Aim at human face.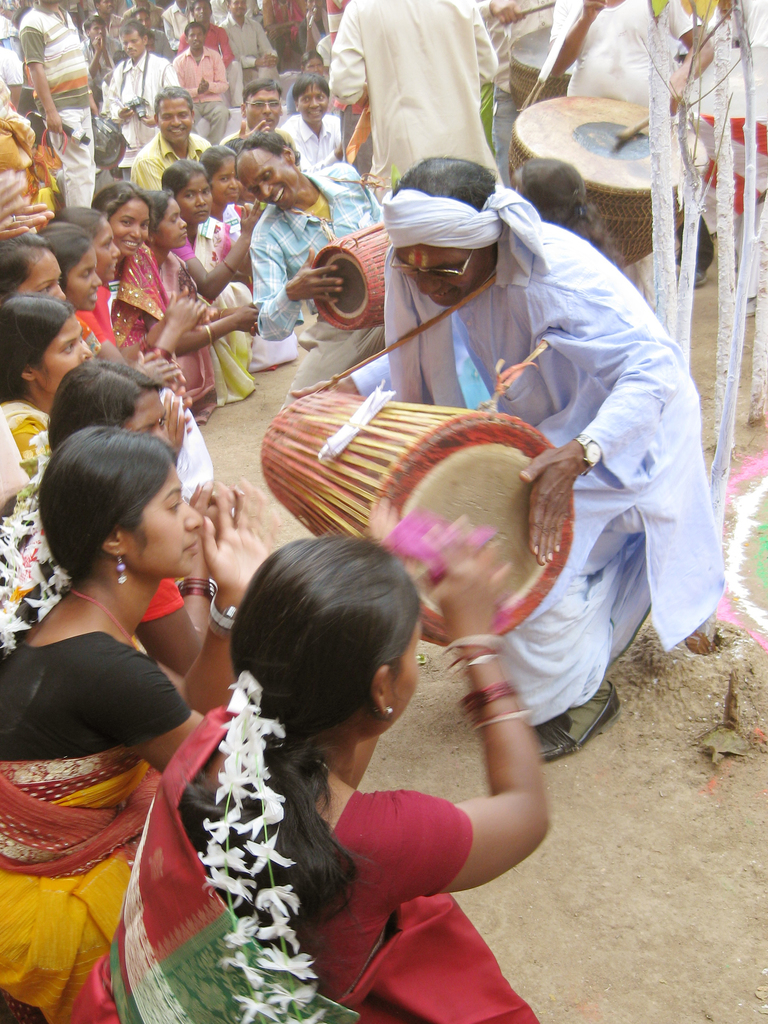
Aimed at 63, 248, 102, 315.
